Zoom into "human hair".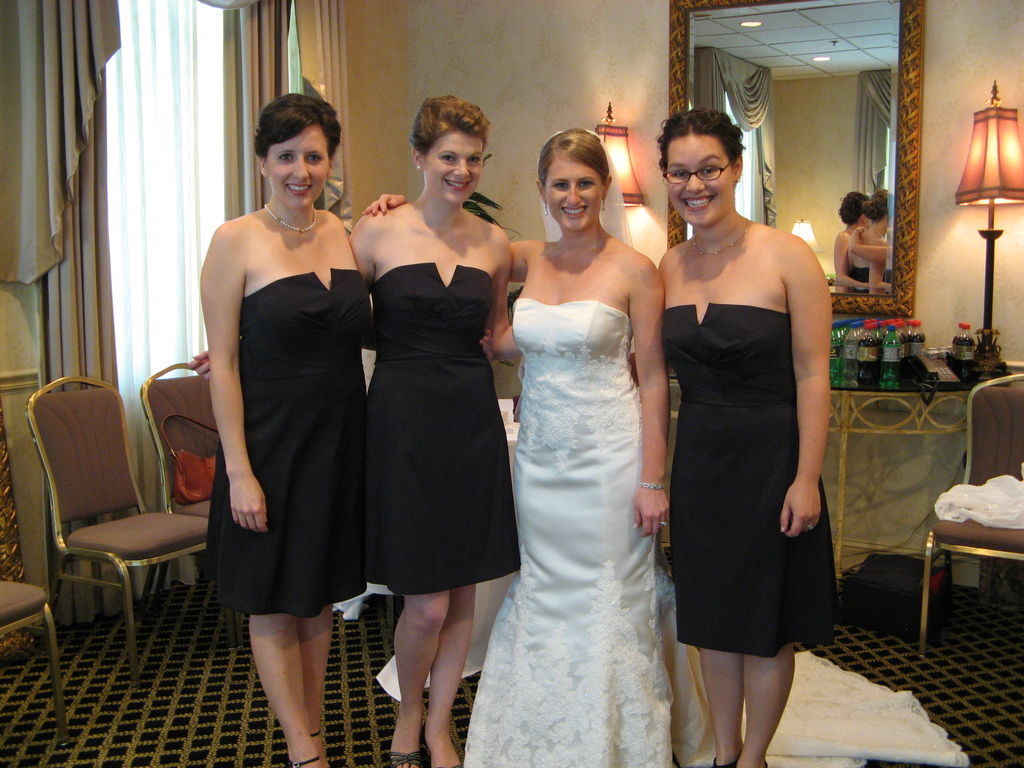
Zoom target: [251, 93, 344, 166].
